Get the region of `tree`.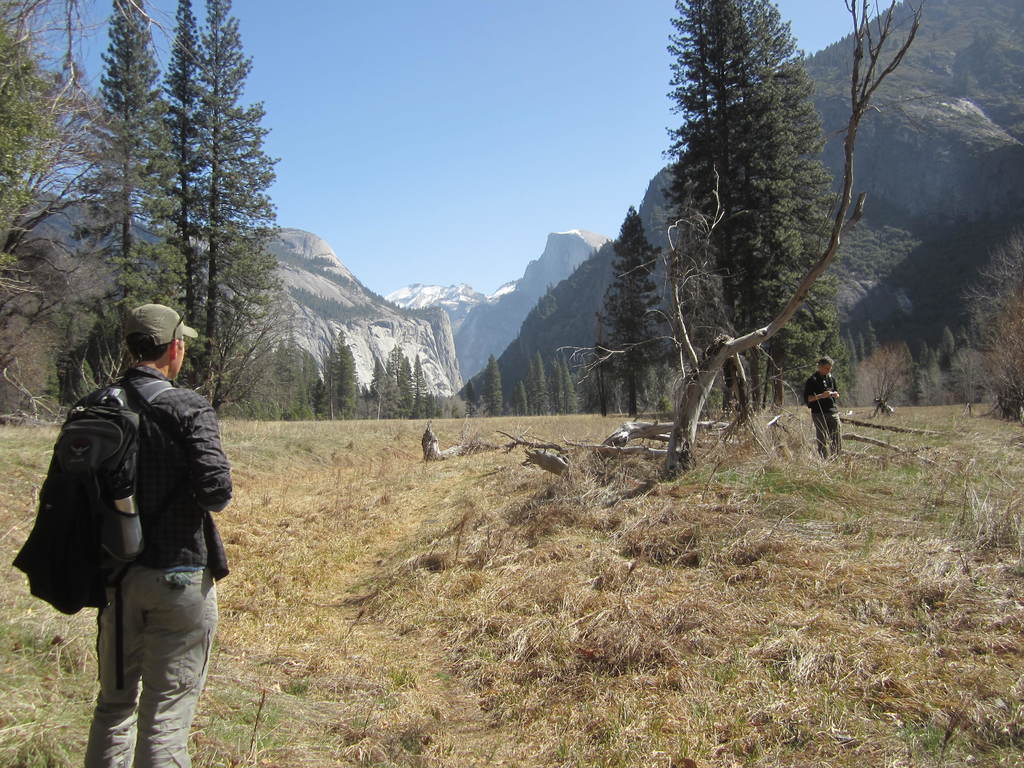
box=[588, 197, 681, 422].
